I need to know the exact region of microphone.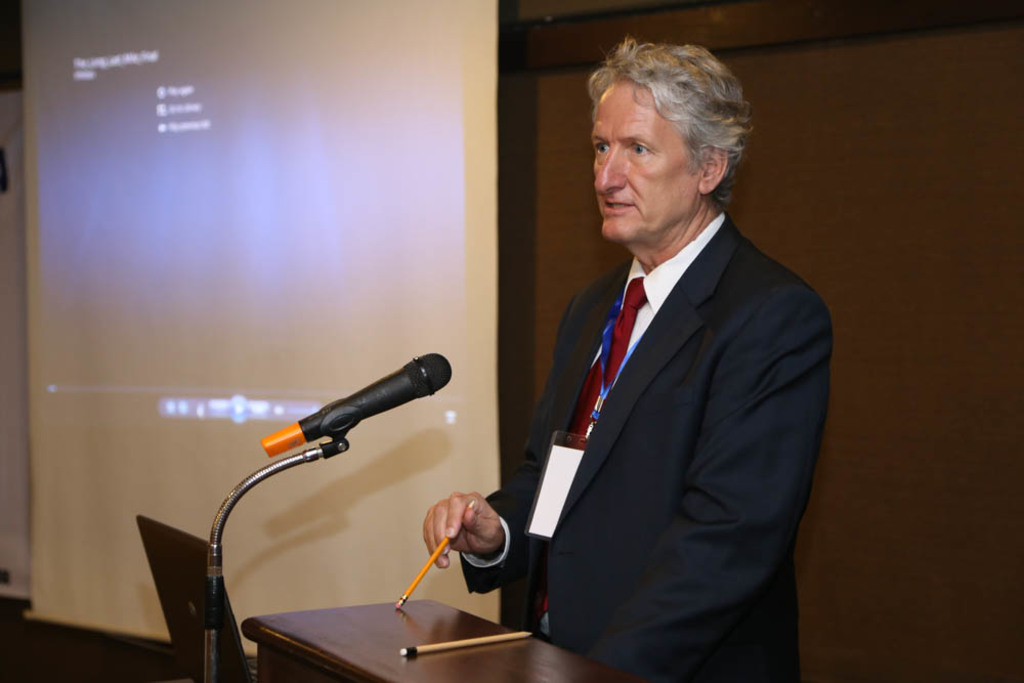
Region: <bbox>296, 349, 454, 444</bbox>.
